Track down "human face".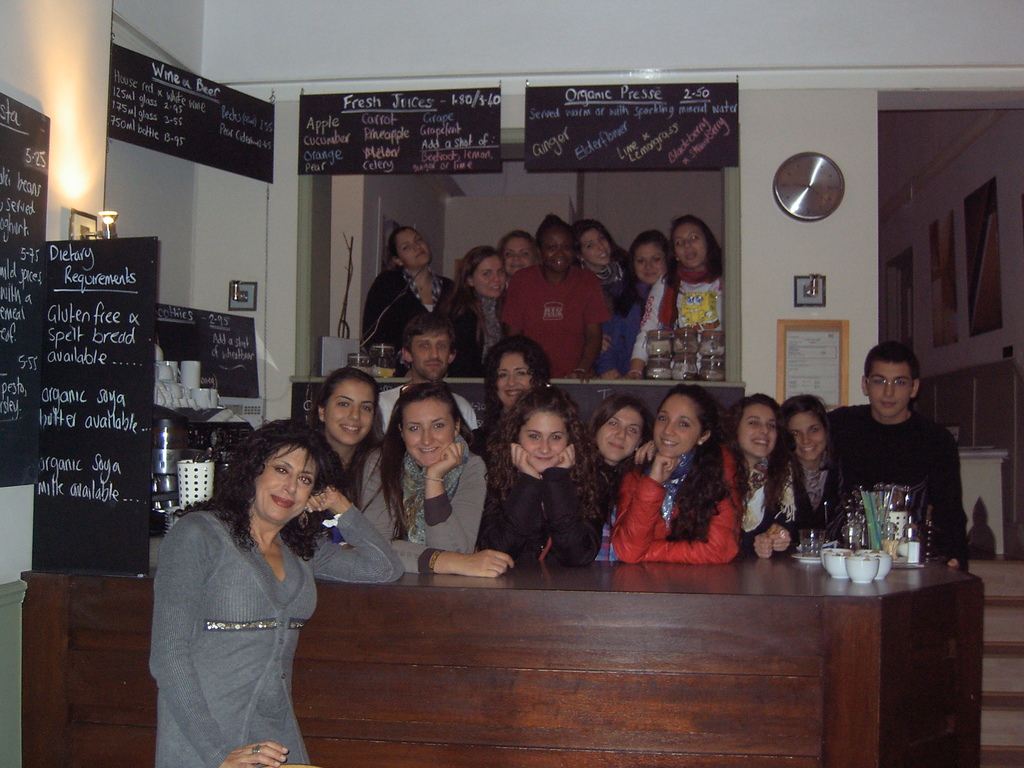
Tracked to l=676, t=223, r=706, b=265.
